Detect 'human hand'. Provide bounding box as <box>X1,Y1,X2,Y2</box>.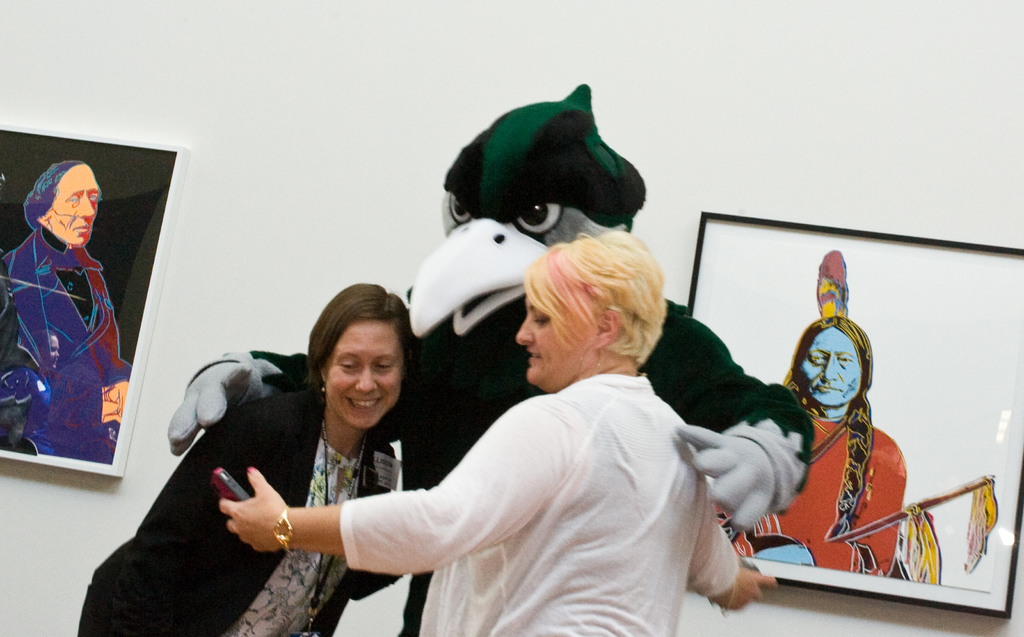
<box>104,380,129,416</box>.
